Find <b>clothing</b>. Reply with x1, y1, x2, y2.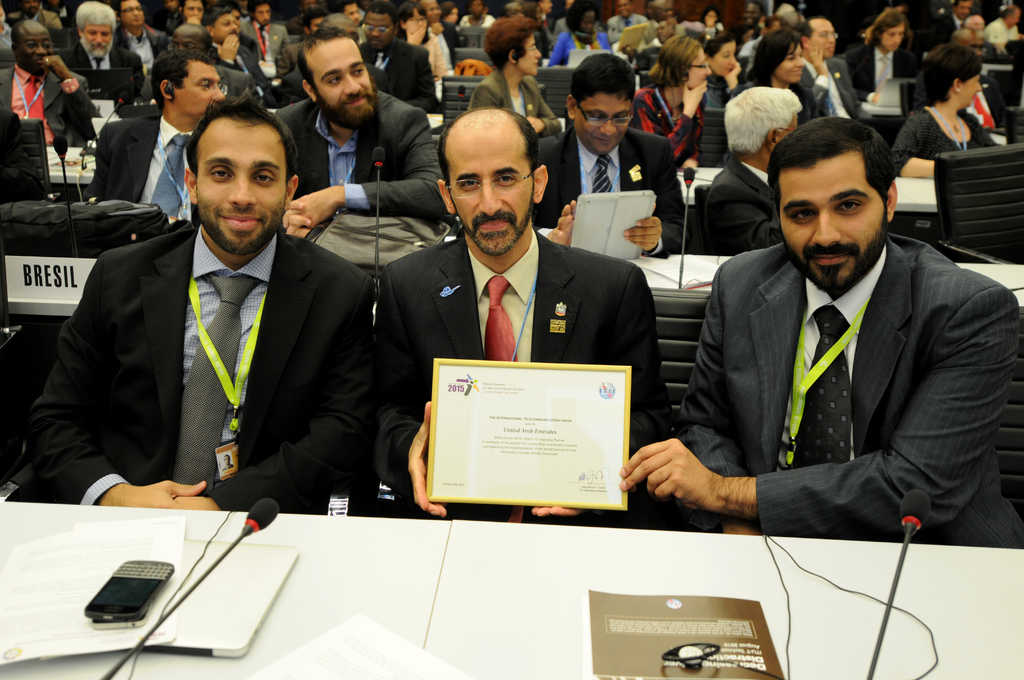
932, 9, 964, 48.
